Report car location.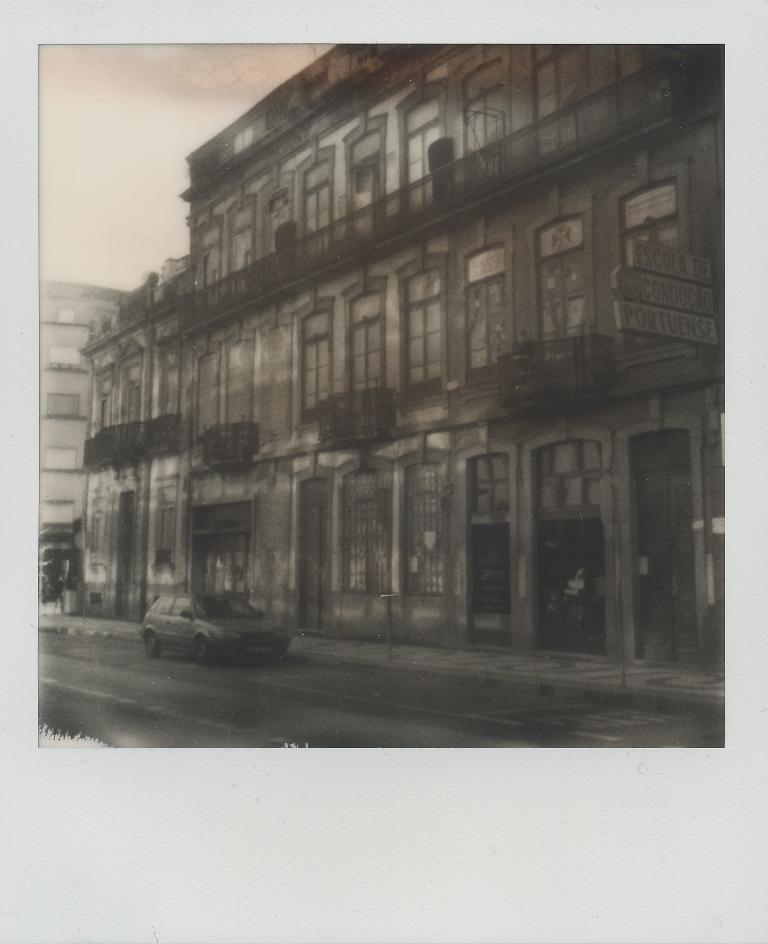
Report: [x1=140, y1=591, x2=288, y2=664].
